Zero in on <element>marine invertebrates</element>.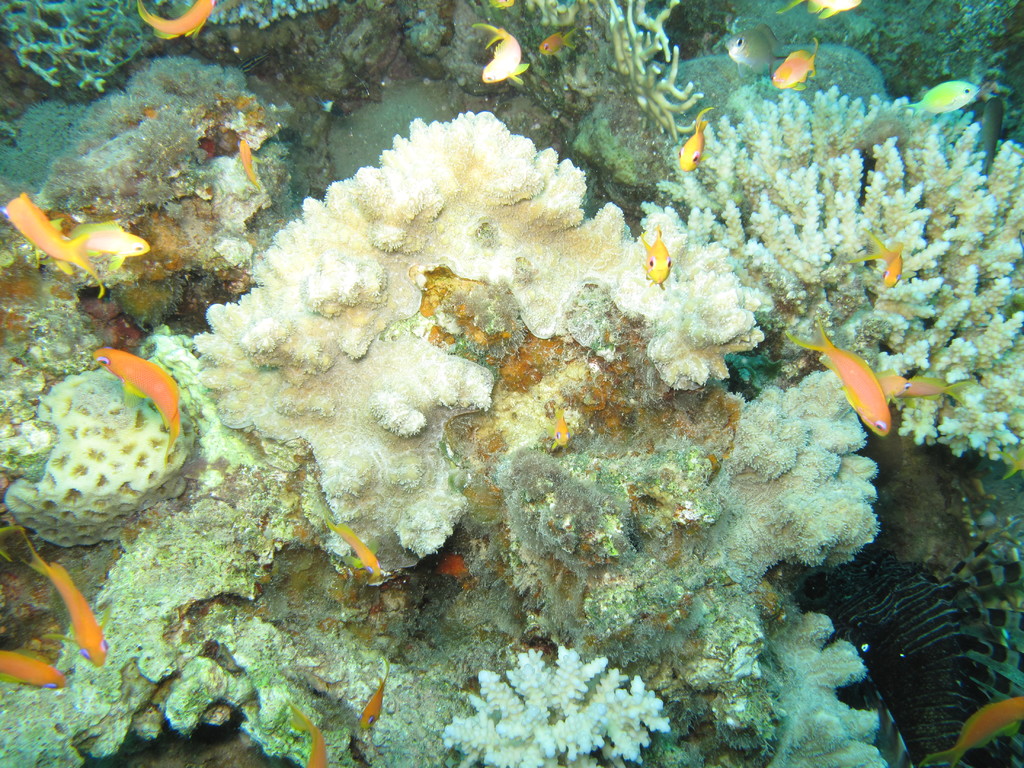
Zeroed in: bbox=[682, 357, 892, 586].
